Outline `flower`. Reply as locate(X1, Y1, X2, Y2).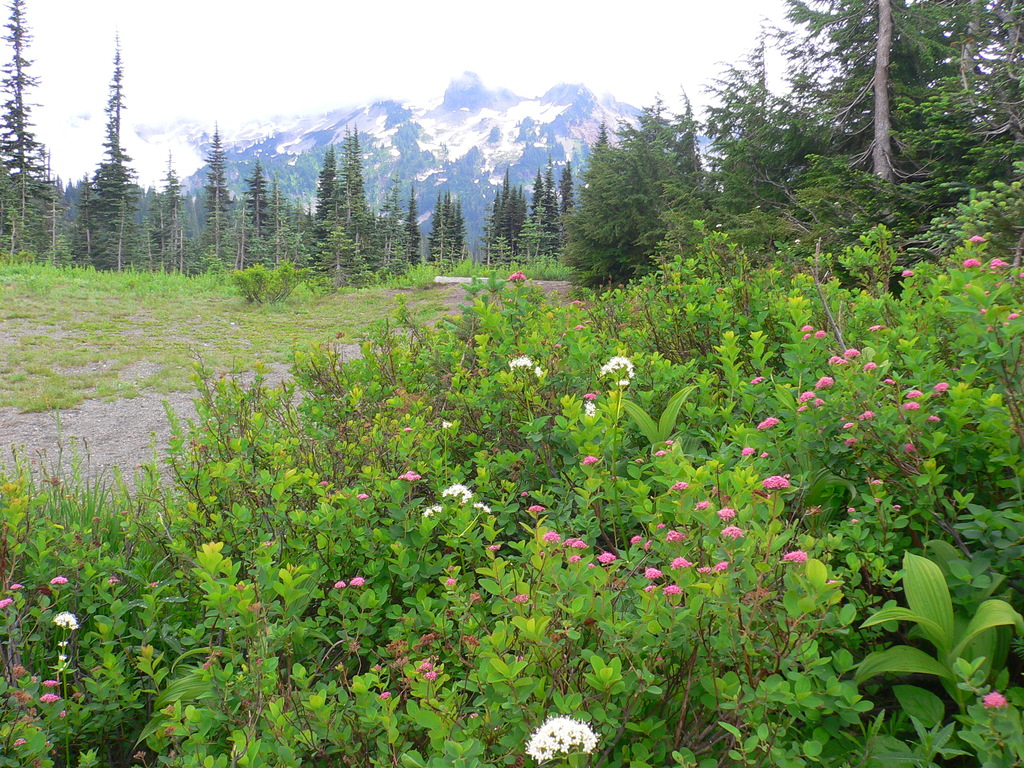
locate(40, 680, 63, 688).
